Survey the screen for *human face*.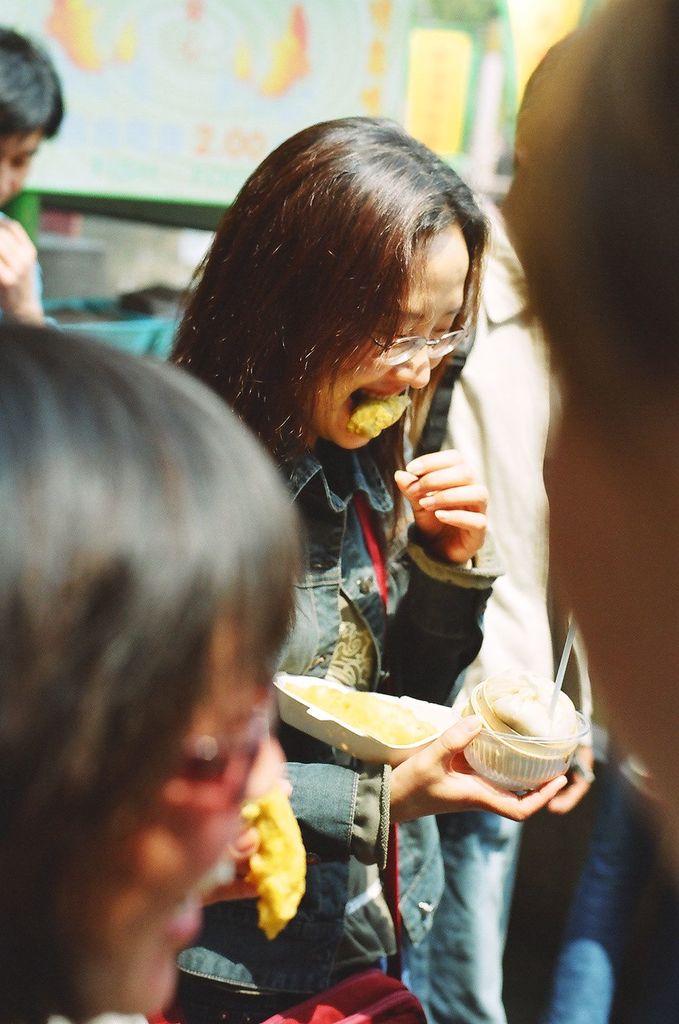
Survey found: x1=307 y1=223 x2=471 y2=451.
